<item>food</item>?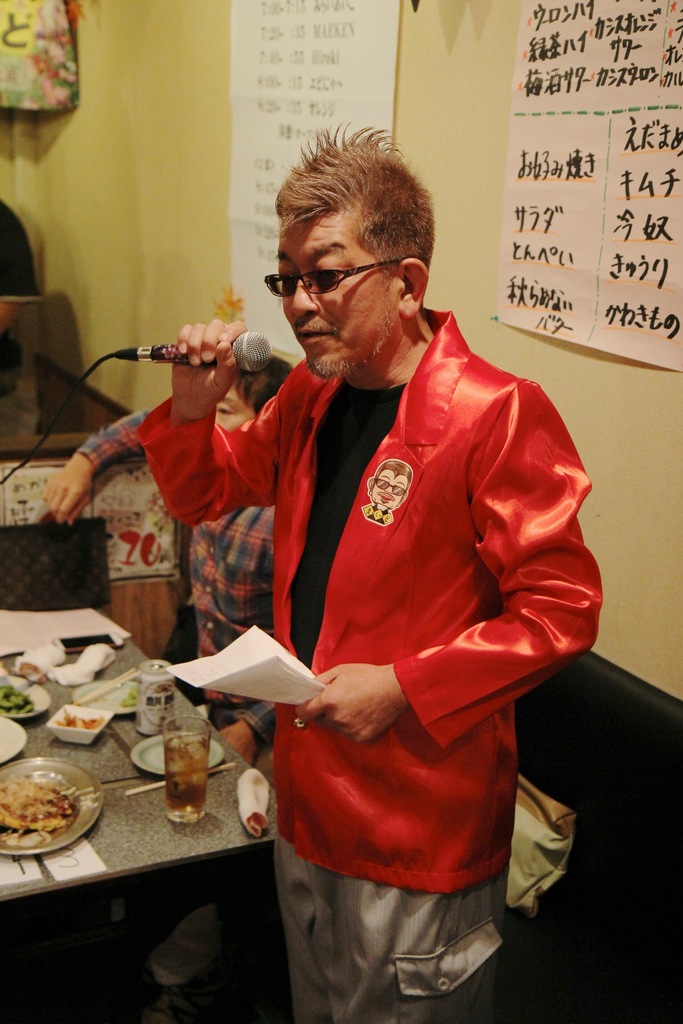
left=56, top=708, right=103, bottom=727
